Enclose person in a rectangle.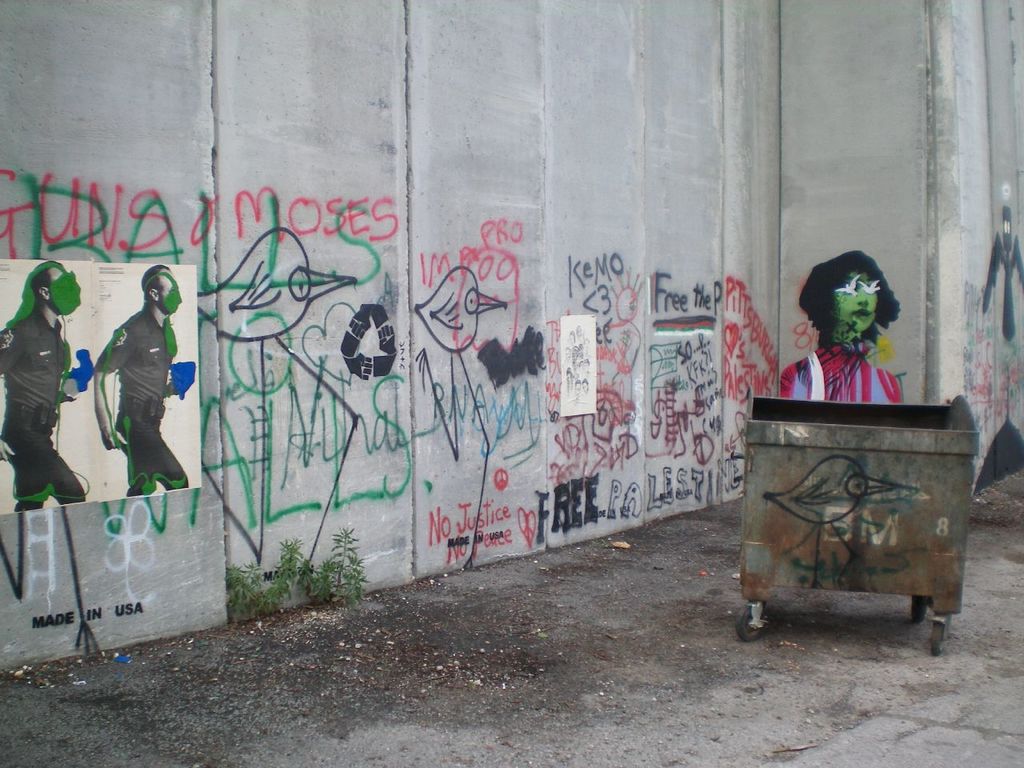
<bbox>776, 249, 902, 405</bbox>.
